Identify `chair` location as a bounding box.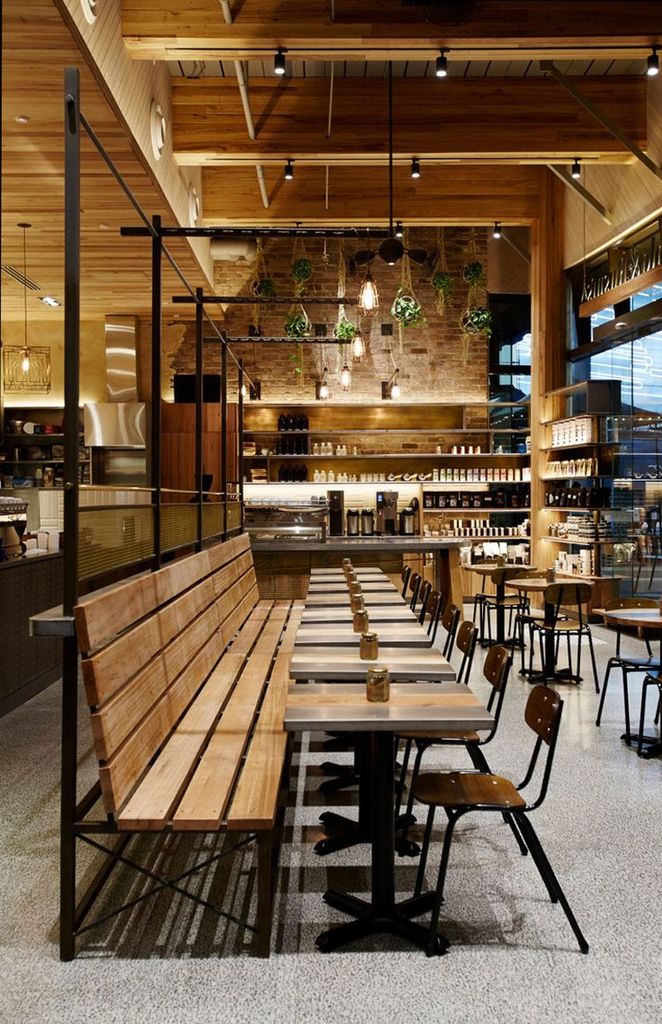
<region>425, 594, 443, 638</region>.
